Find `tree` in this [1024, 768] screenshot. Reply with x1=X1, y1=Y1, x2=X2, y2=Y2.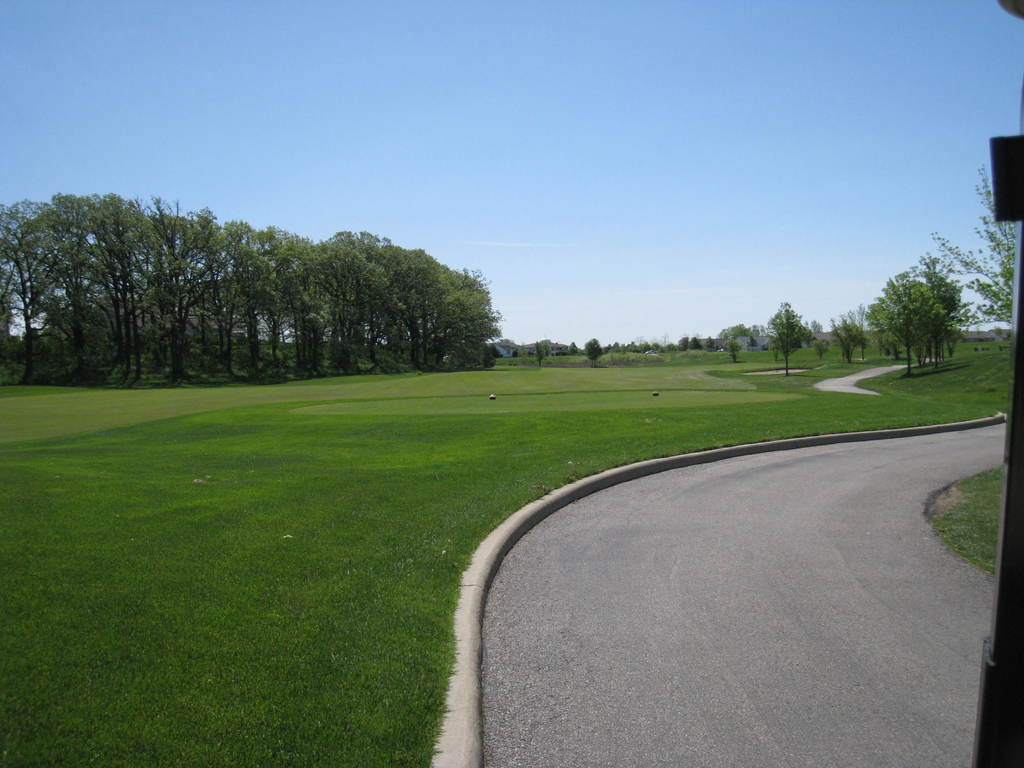
x1=34, y1=187, x2=129, y2=393.
